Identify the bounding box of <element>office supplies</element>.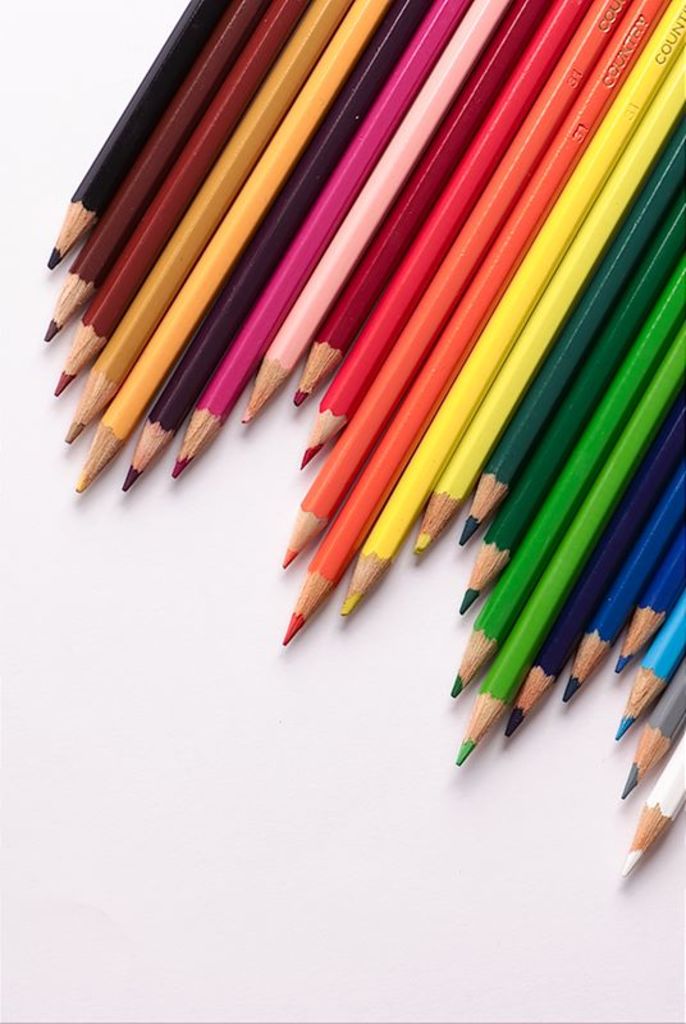
pyautogui.locateOnScreen(125, 0, 426, 484).
